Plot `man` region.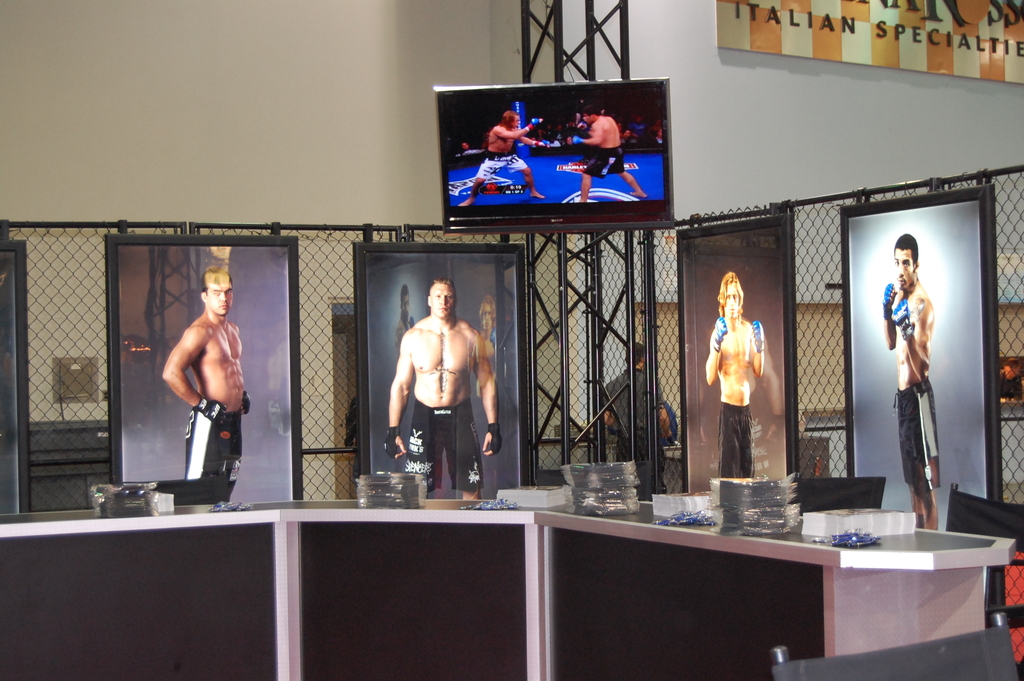
Plotted at rect(391, 280, 499, 491).
